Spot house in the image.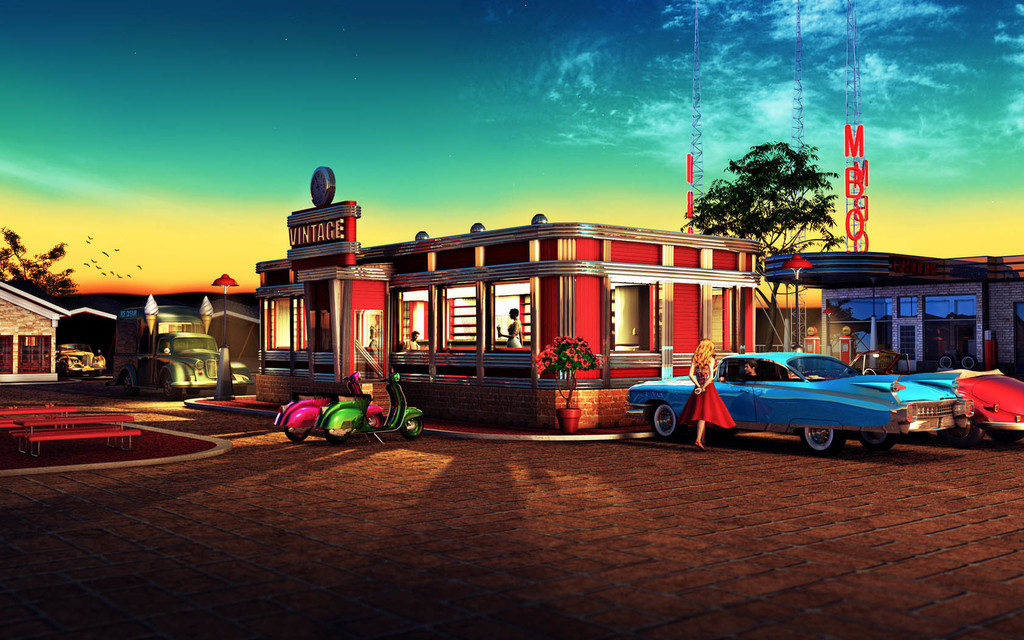
house found at bbox=(0, 284, 70, 385).
